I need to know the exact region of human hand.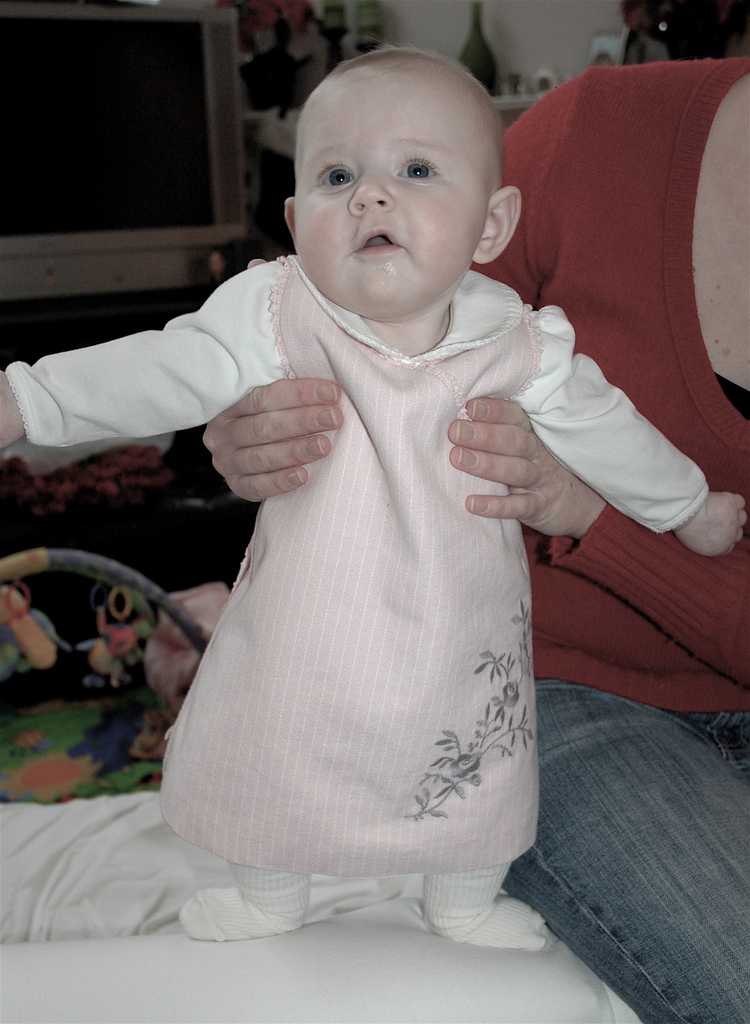
Region: {"left": 0, "top": 372, "right": 24, "bottom": 452}.
